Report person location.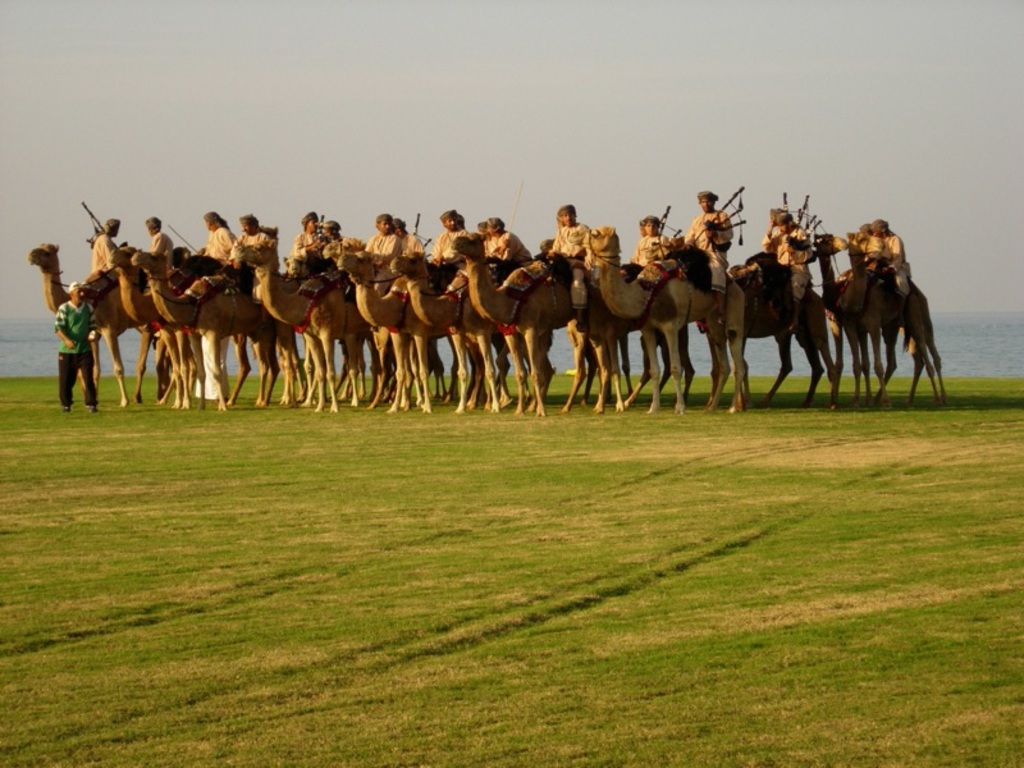
Report: 358,214,399,273.
